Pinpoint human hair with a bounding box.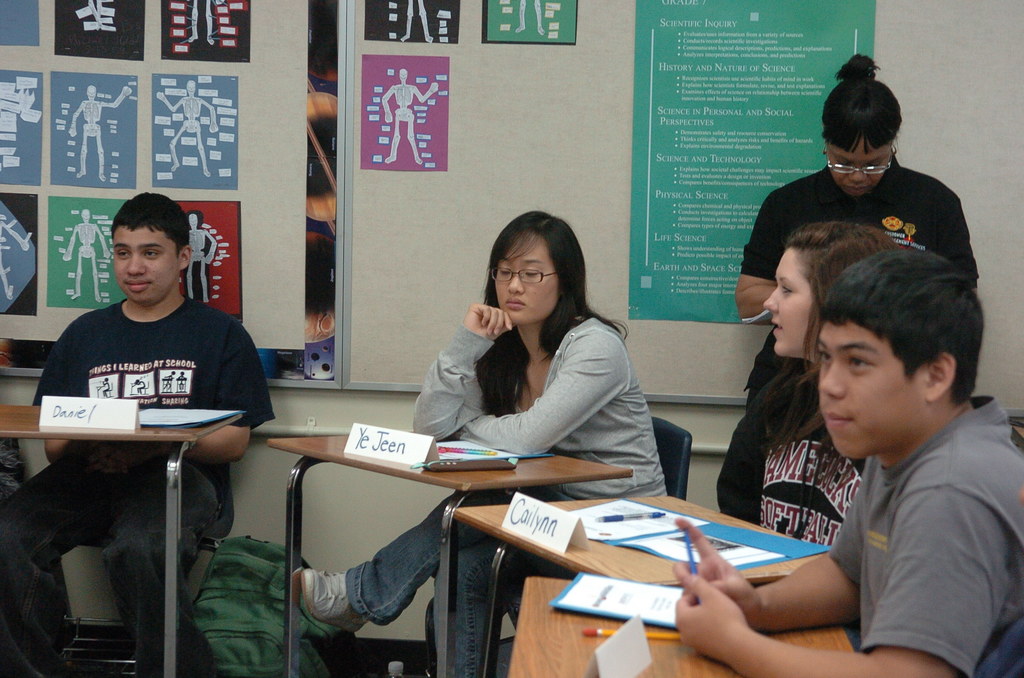
box=[818, 52, 903, 163].
